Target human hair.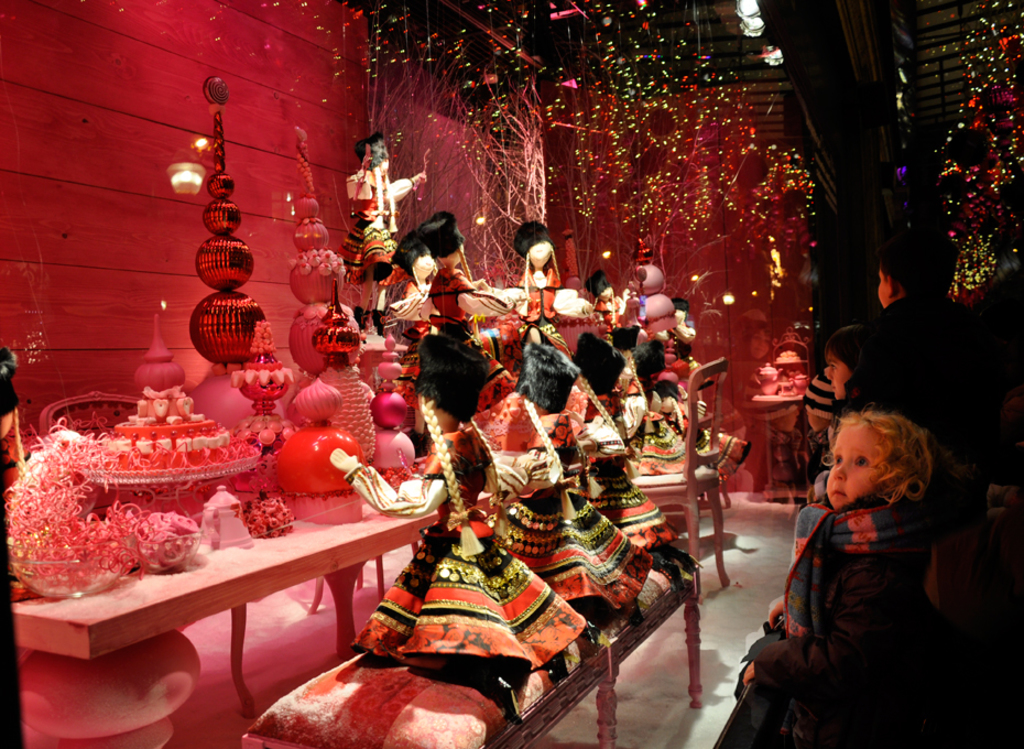
Target region: select_region(830, 410, 946, 512).
